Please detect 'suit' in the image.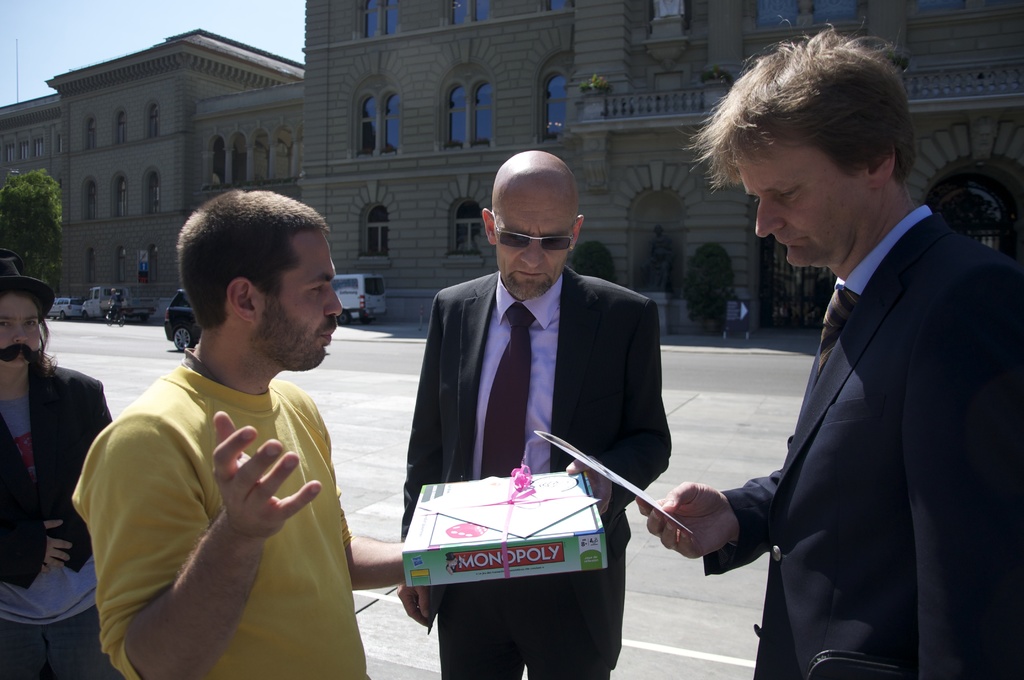
l=0, t=359, r=120, b=587.
